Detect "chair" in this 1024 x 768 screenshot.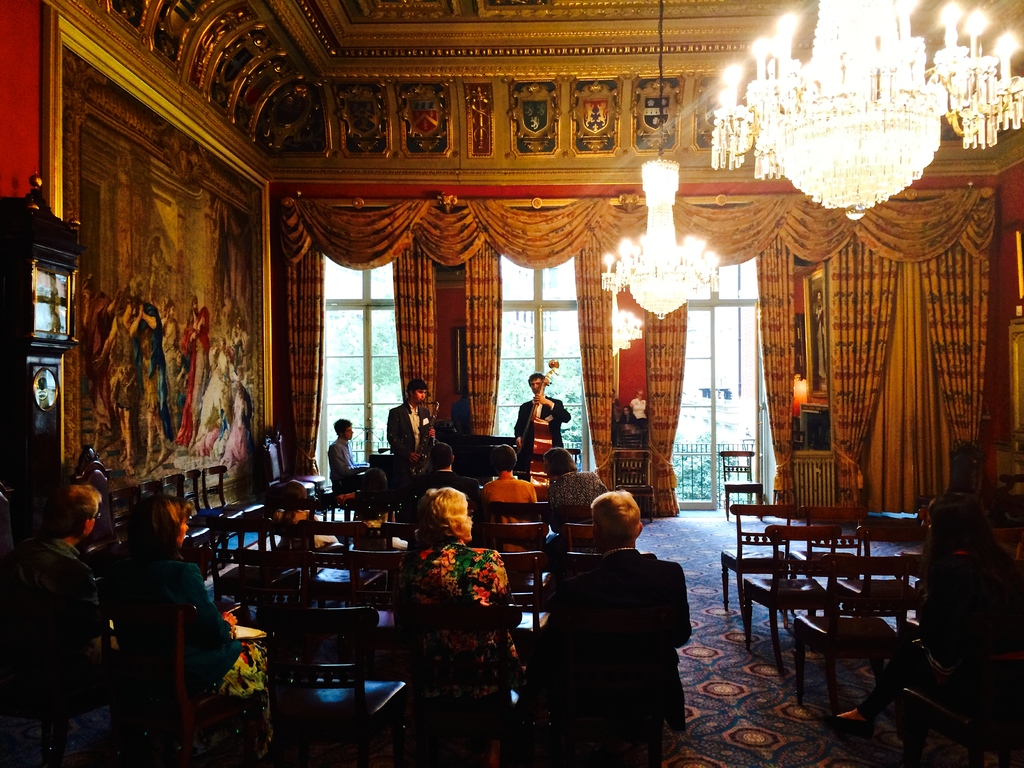
Detection: 472/518/548/603.
